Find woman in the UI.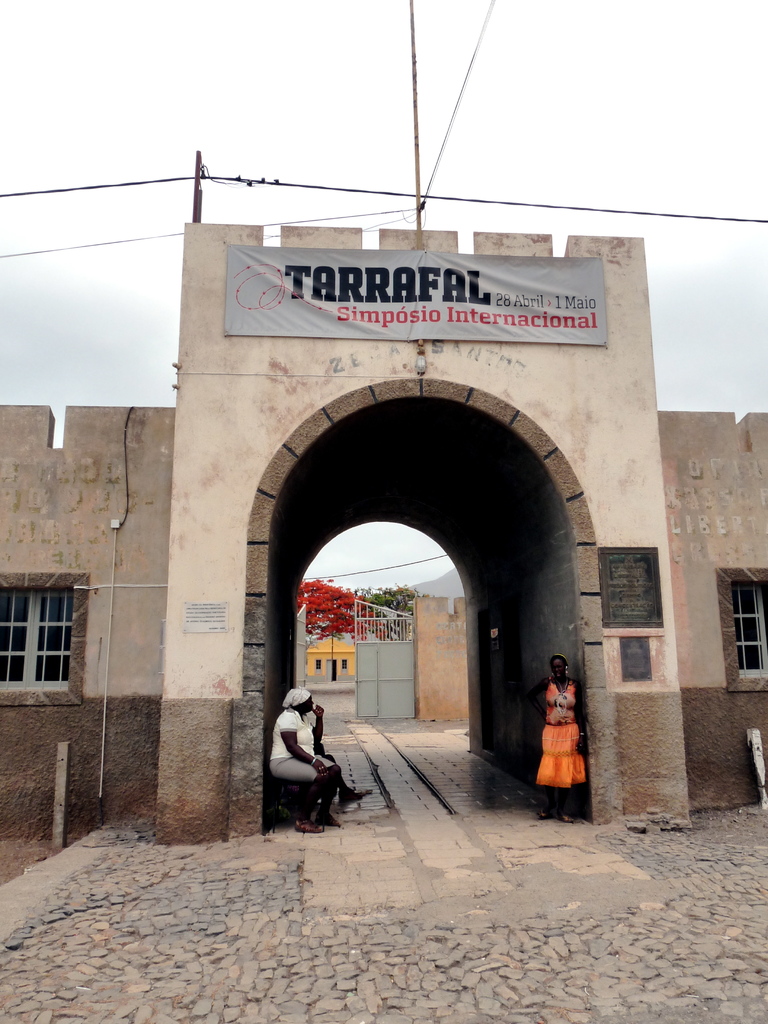
UI element at crop(266, 686, 350, 831).
